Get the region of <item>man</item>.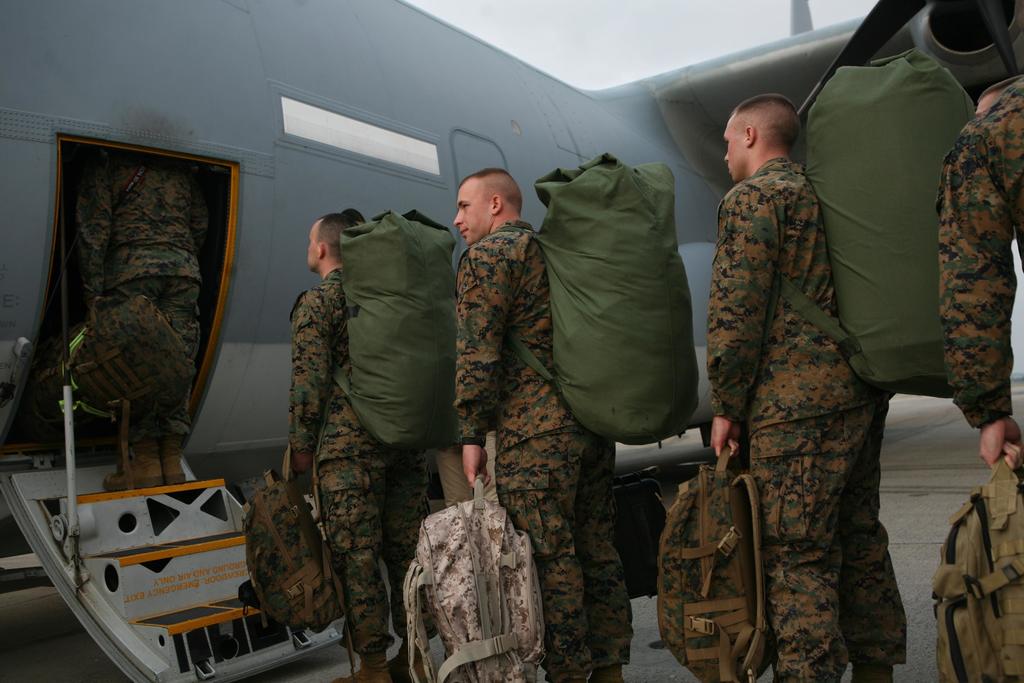
select_region(700, 51, 932, 682).
